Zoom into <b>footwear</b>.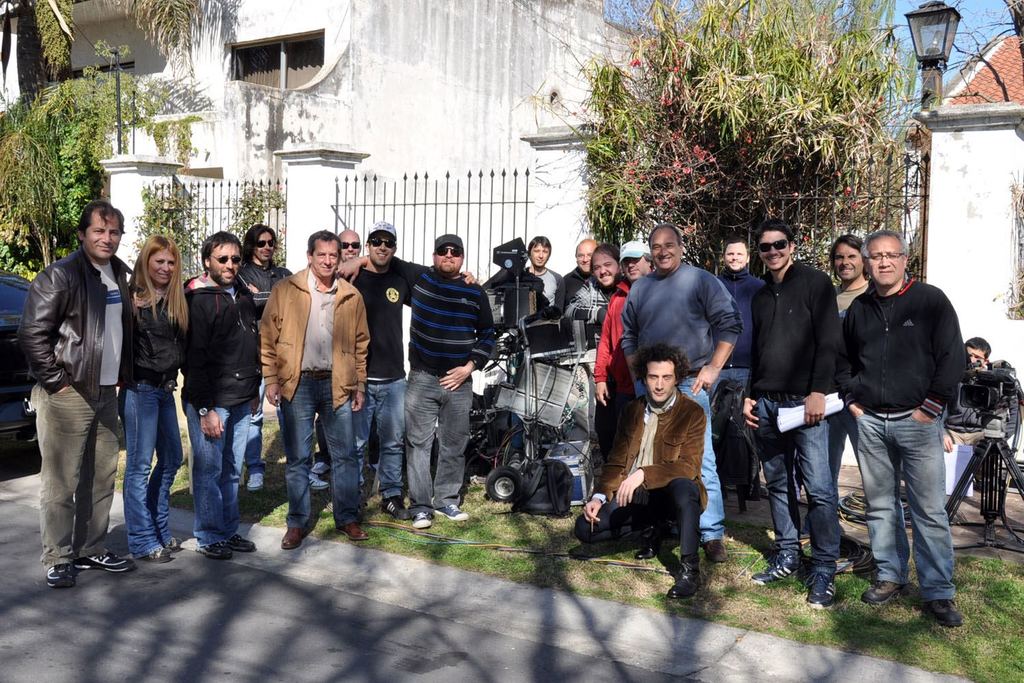
Zoom target: <bbox>164, 536, 185, 556</bbox>.
